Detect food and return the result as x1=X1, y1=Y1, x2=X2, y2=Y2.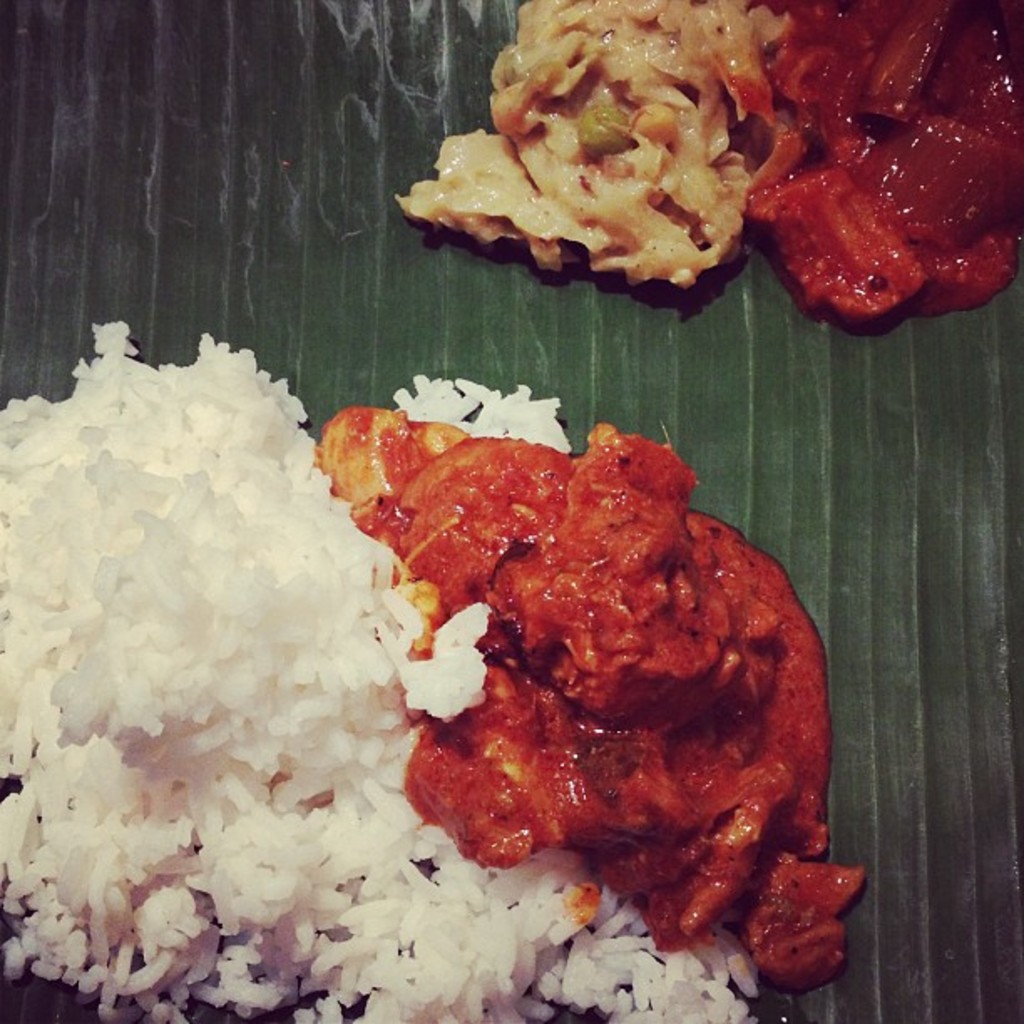
x1=751, y1=0, x2=1022, y2=333.
